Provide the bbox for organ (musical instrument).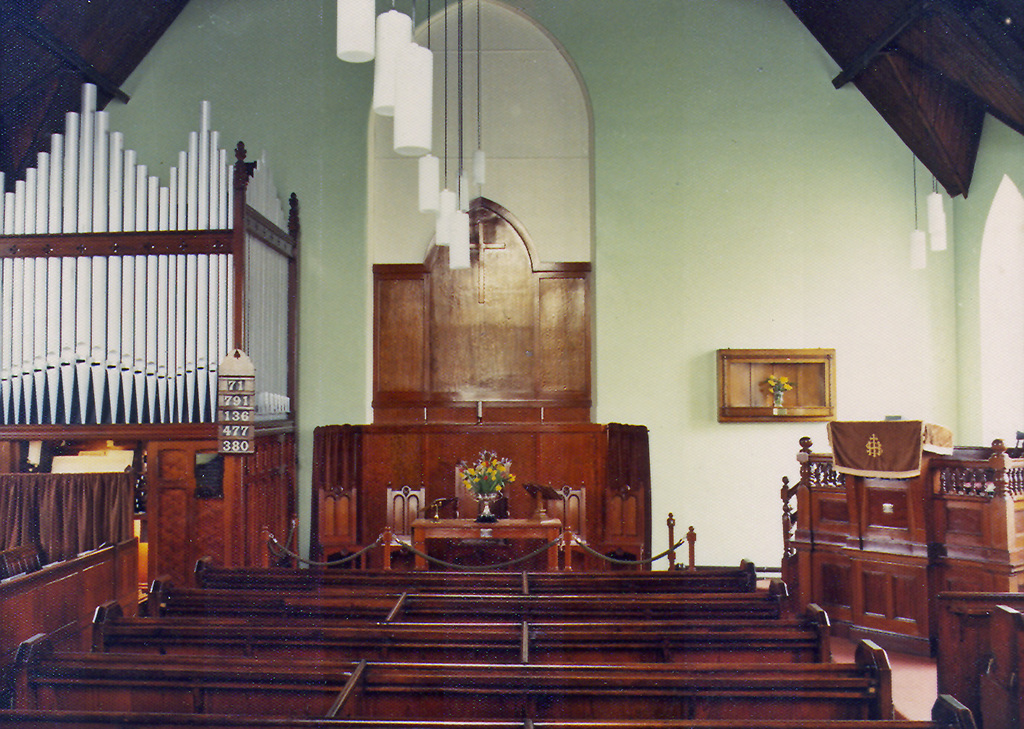
x1=0 y1=82 x2=300 y2=602.
